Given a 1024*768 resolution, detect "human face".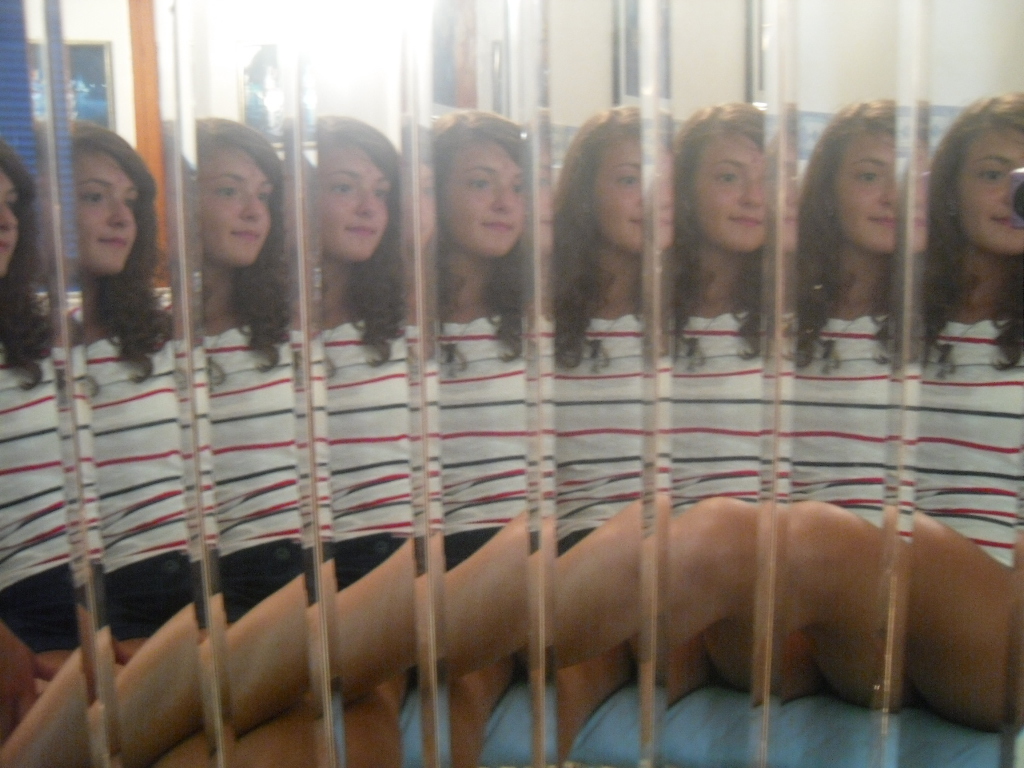
left=202, top=147, right=274, bottom=263.
